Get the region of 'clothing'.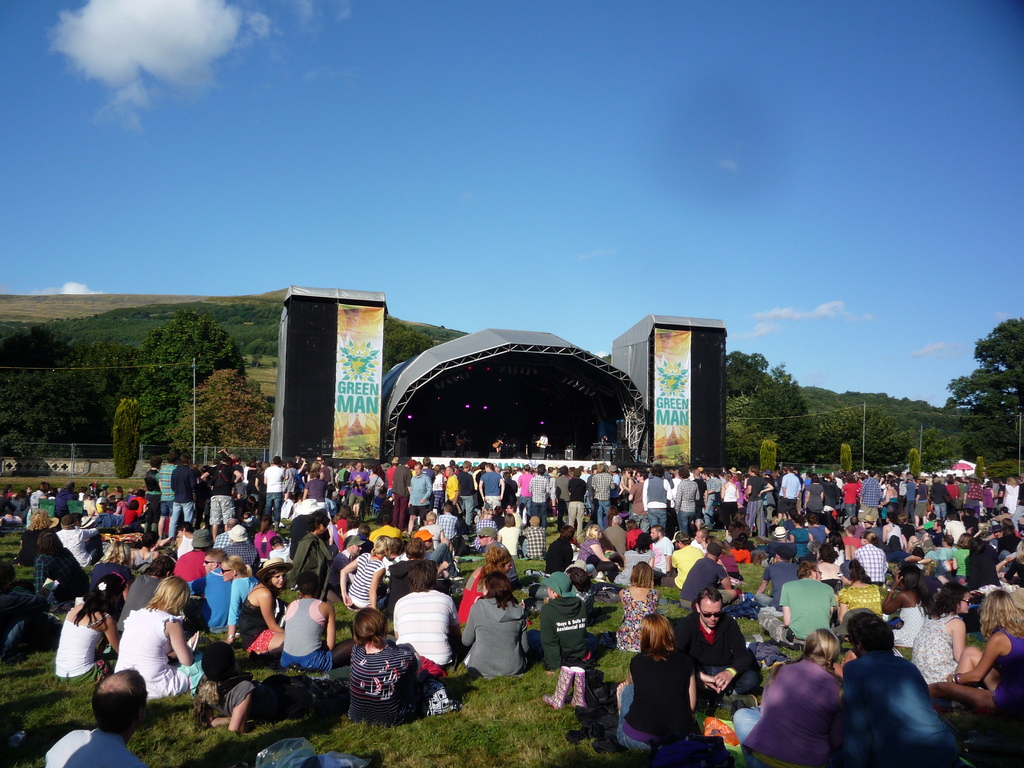
<box>0,596,52,659</box>.
